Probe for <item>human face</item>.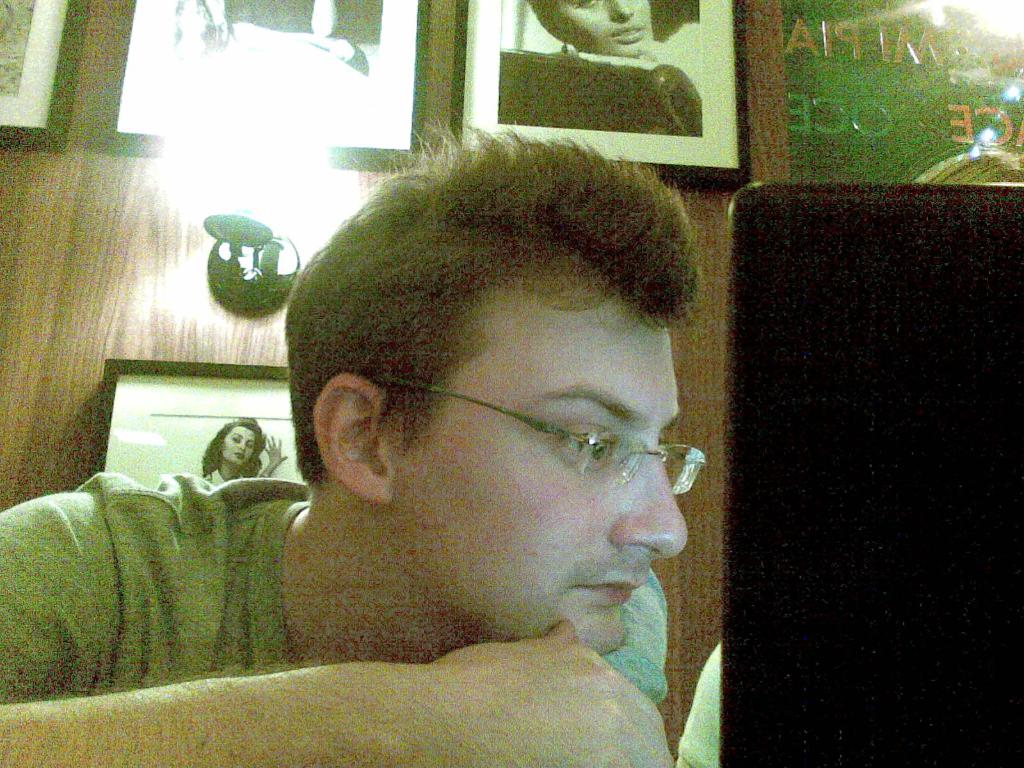
Probe result: detection(552, 0, 654, 59).
